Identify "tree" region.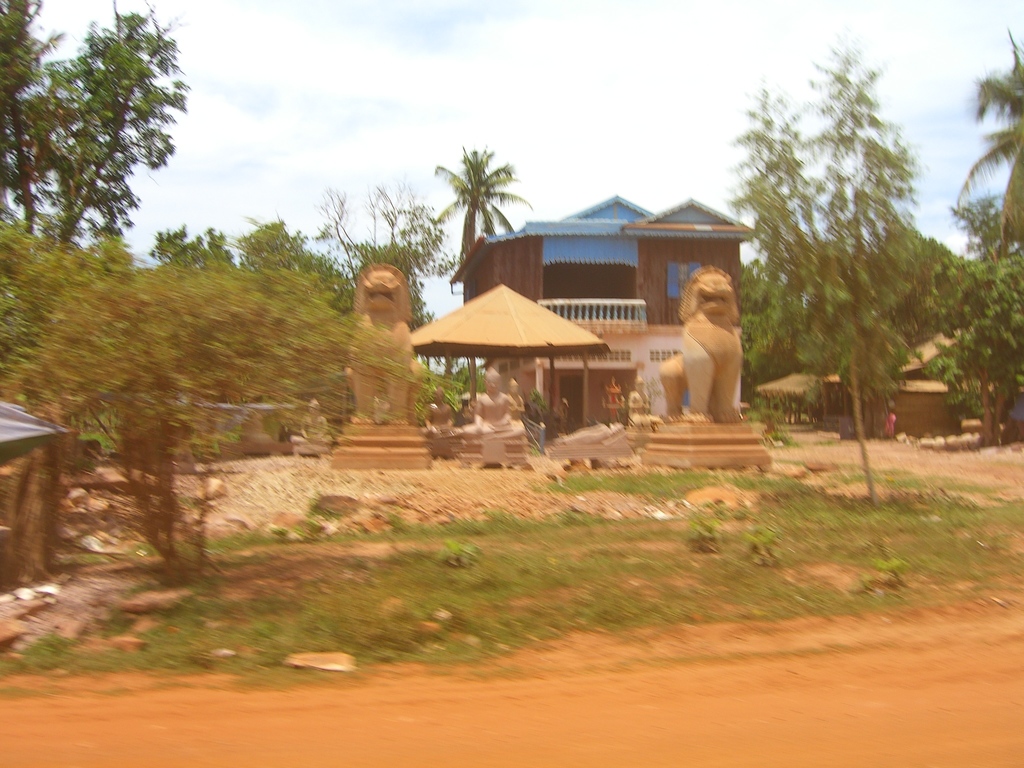
Region: bbox(0, 0, 65, 212).
